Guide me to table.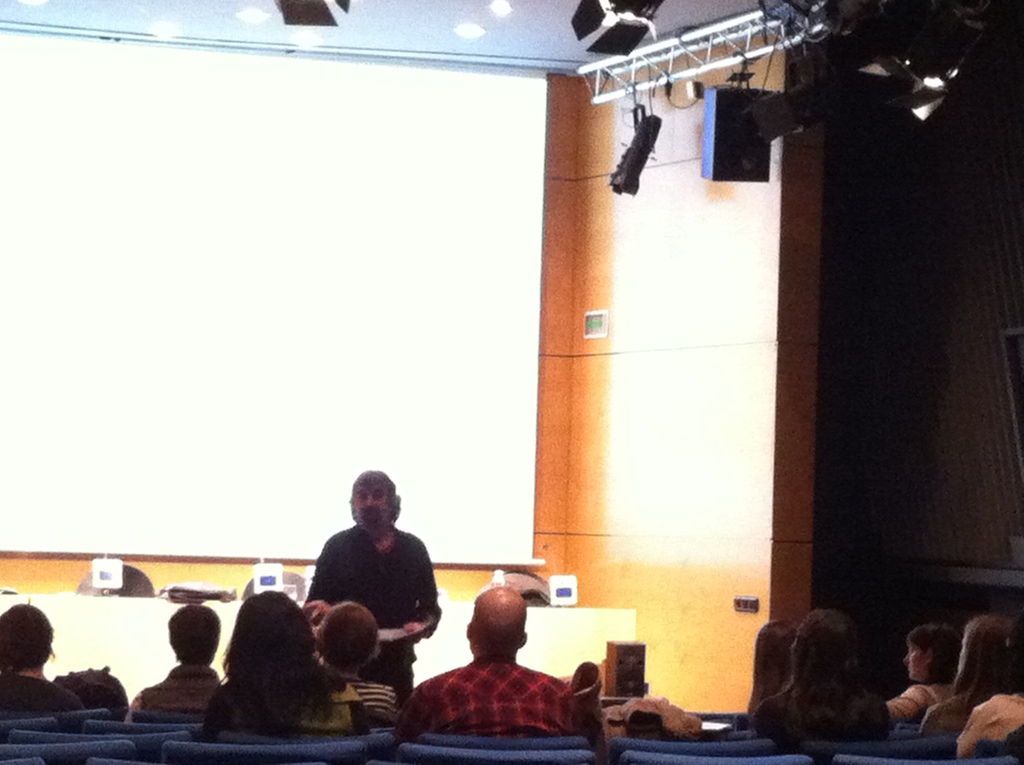
Guidance: x1=0 y1=590 x2=639 y2=704.
